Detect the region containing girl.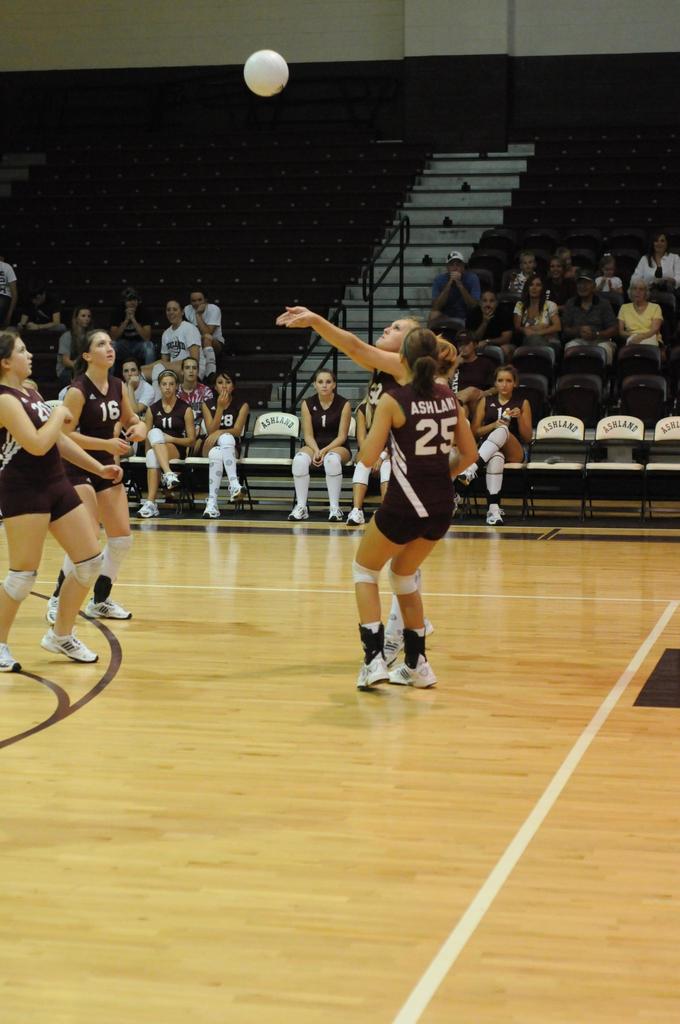
x1=194 y1=368 x2=252 y2=518.
